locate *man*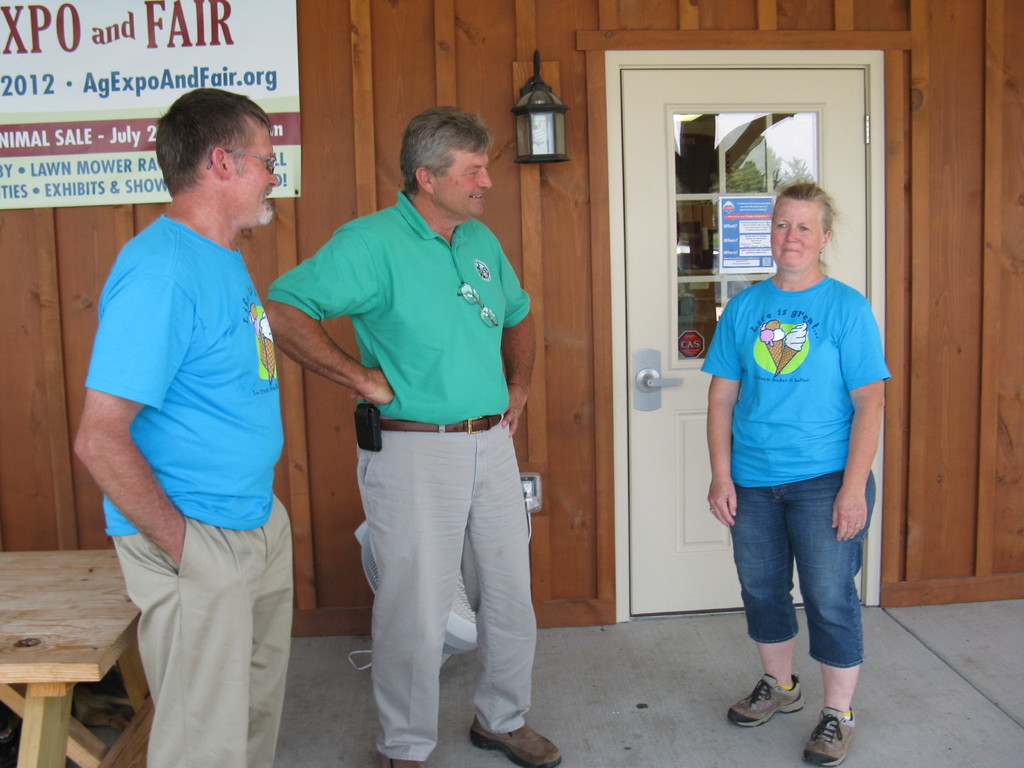
pyautogui.locateOnScreen(262, 101, 565, 767)
